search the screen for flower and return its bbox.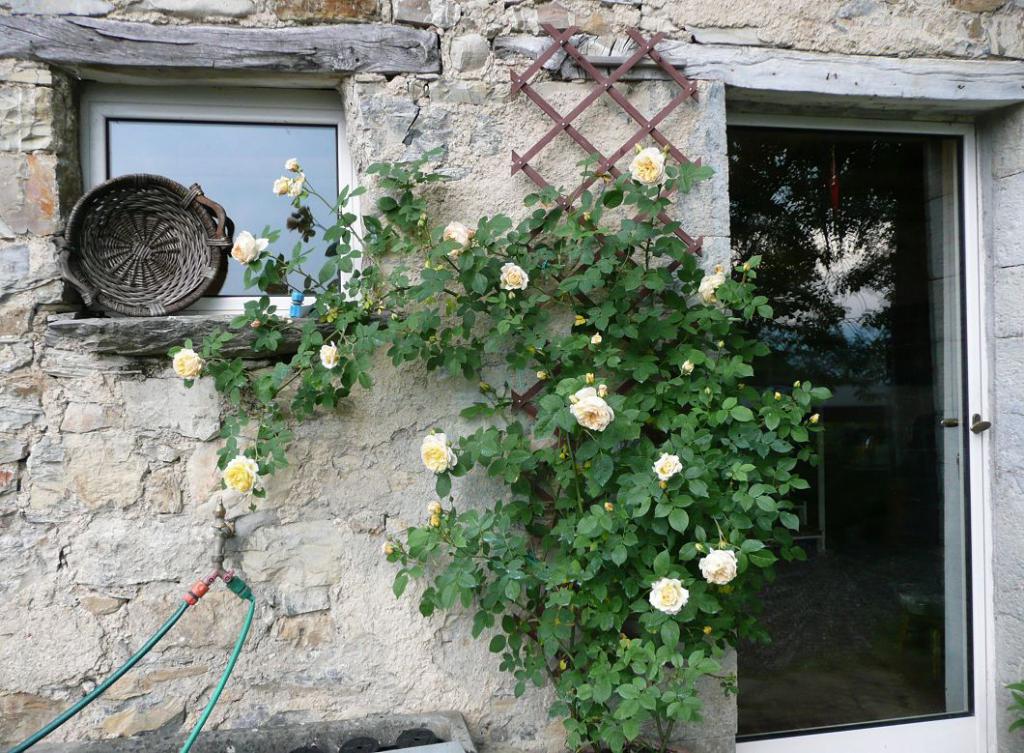
Found: crop(426, 498, 442, 513).
